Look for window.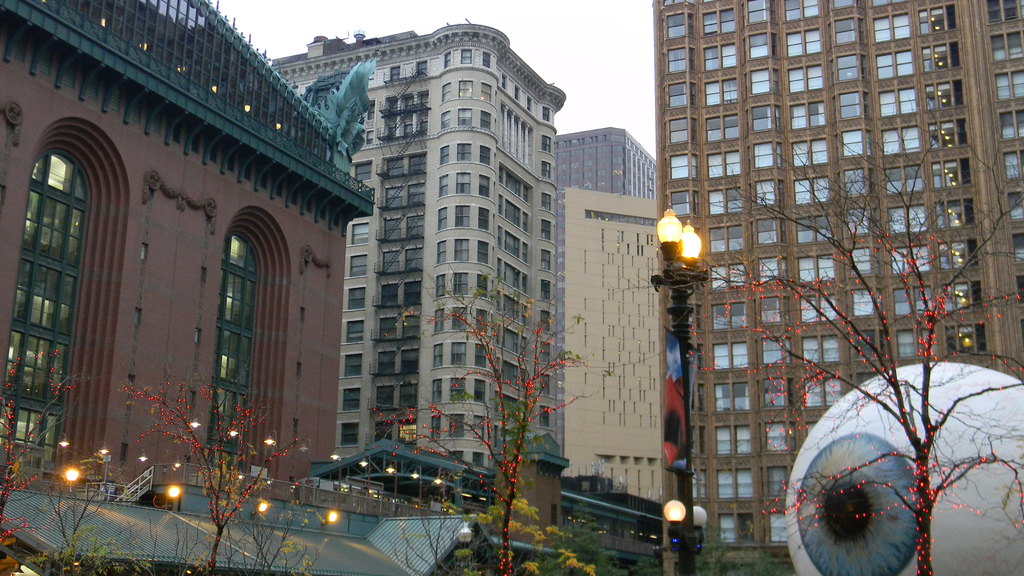
Found: <box>894,285,933,316</box>.
